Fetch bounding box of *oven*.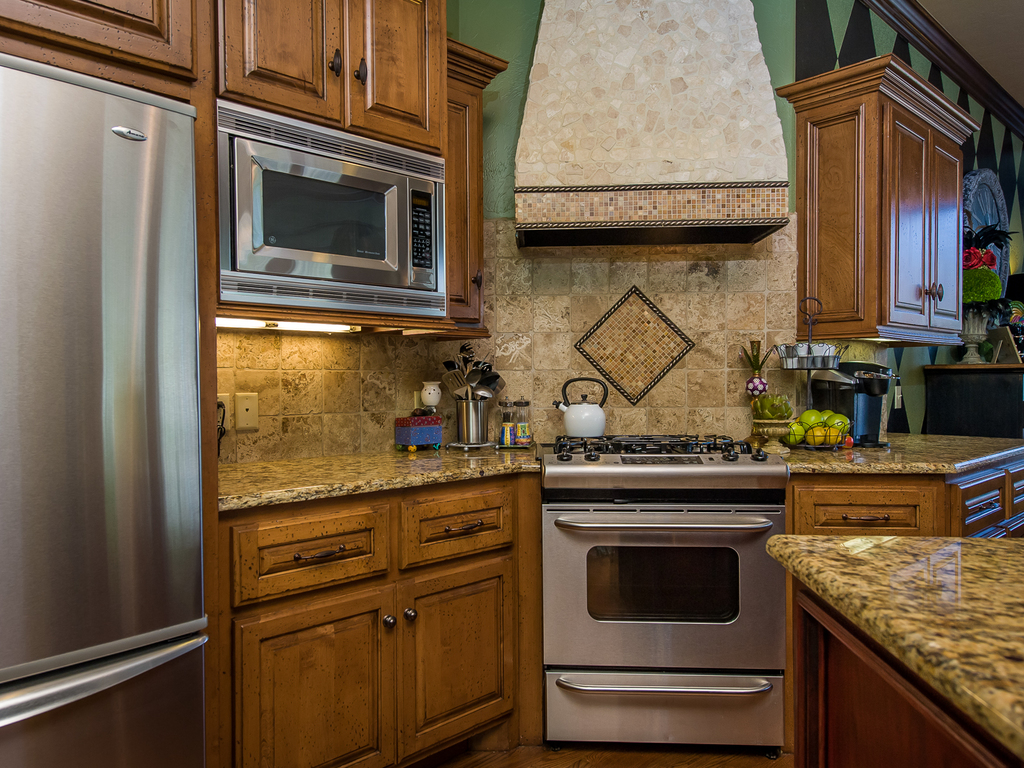
Bbox: 214, 97, 449, 320.
